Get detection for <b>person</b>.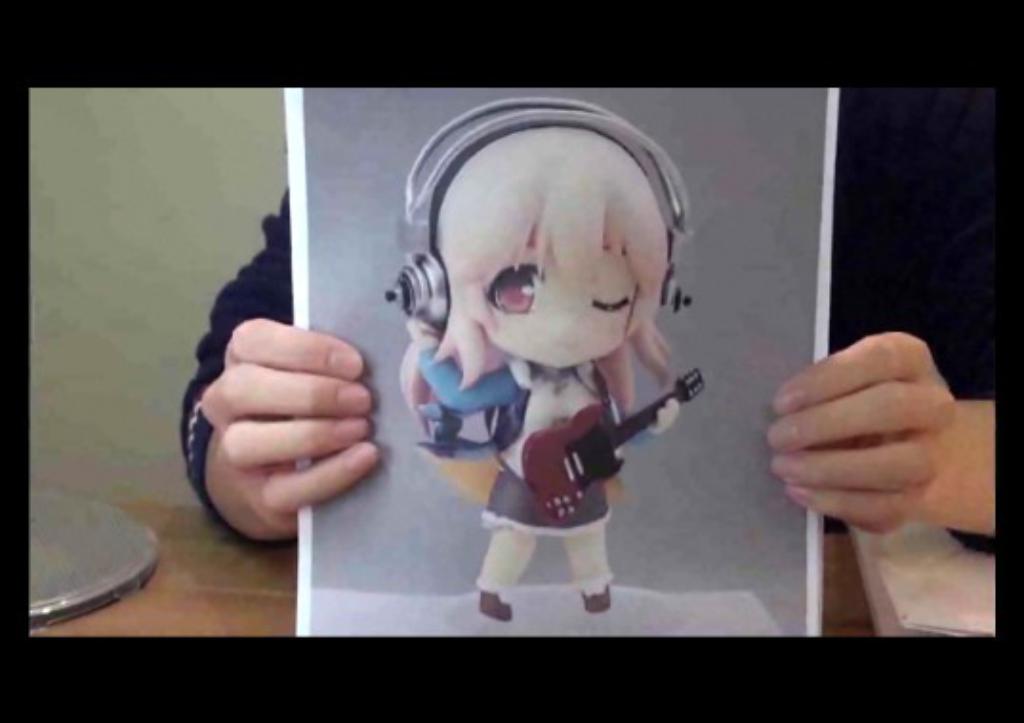
Detection: select_region(389, 95, 702, 601).
